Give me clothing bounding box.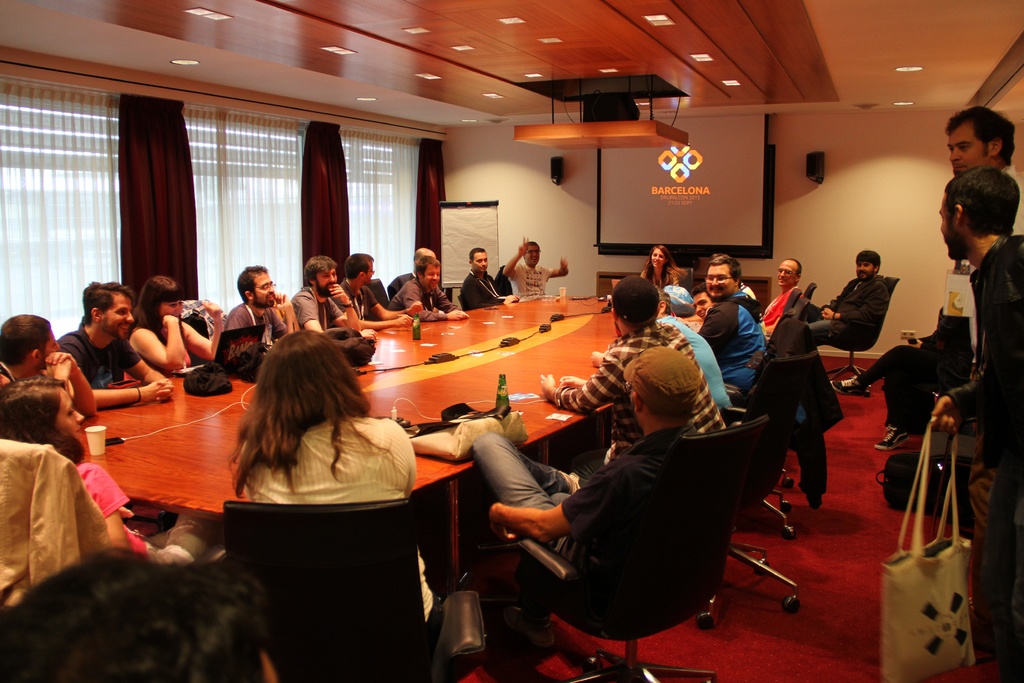
(left=471, top=413, right=758, bottom=586).
